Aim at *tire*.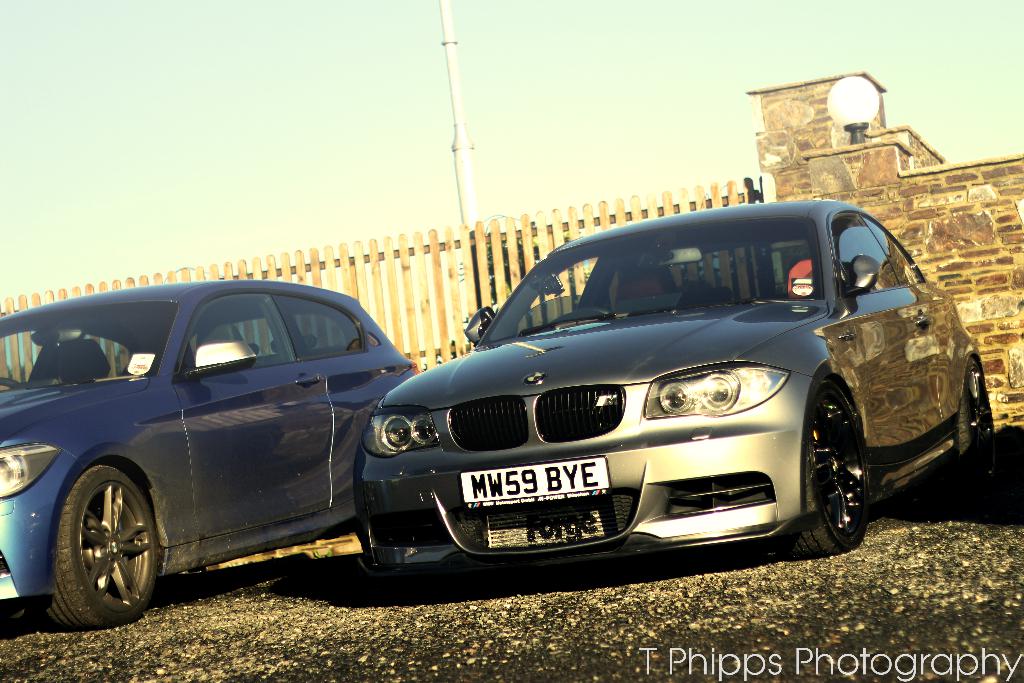
Aimed at 792:389:879:555.
